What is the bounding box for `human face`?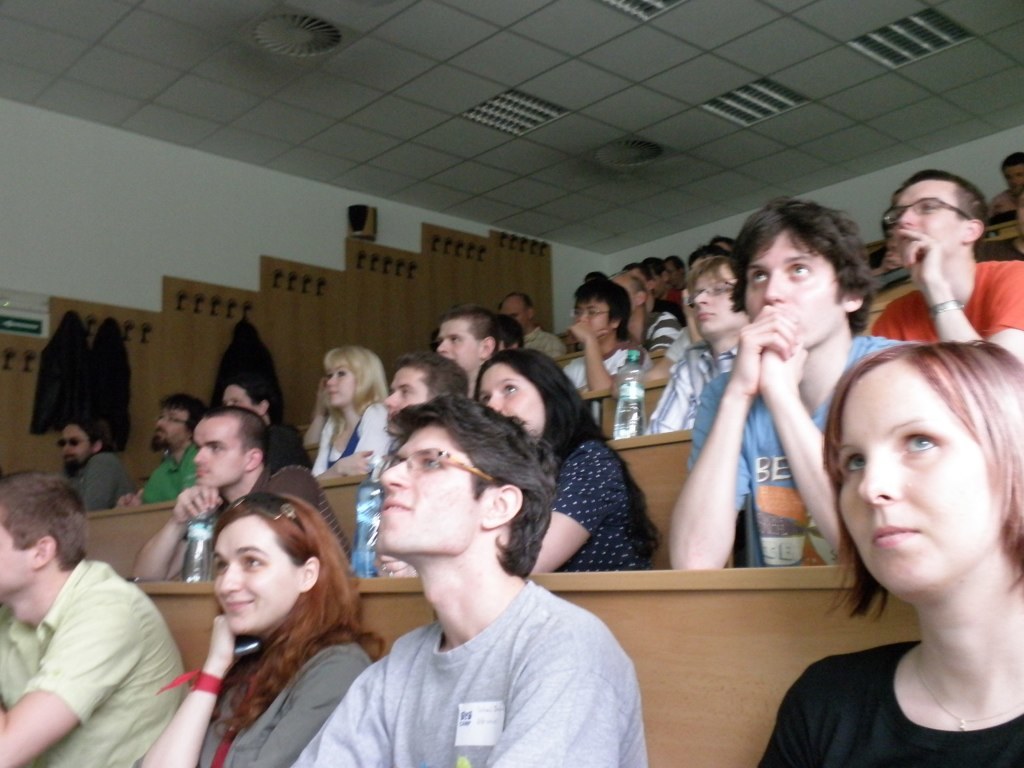
bbox=[748, 230, 843, 347].
